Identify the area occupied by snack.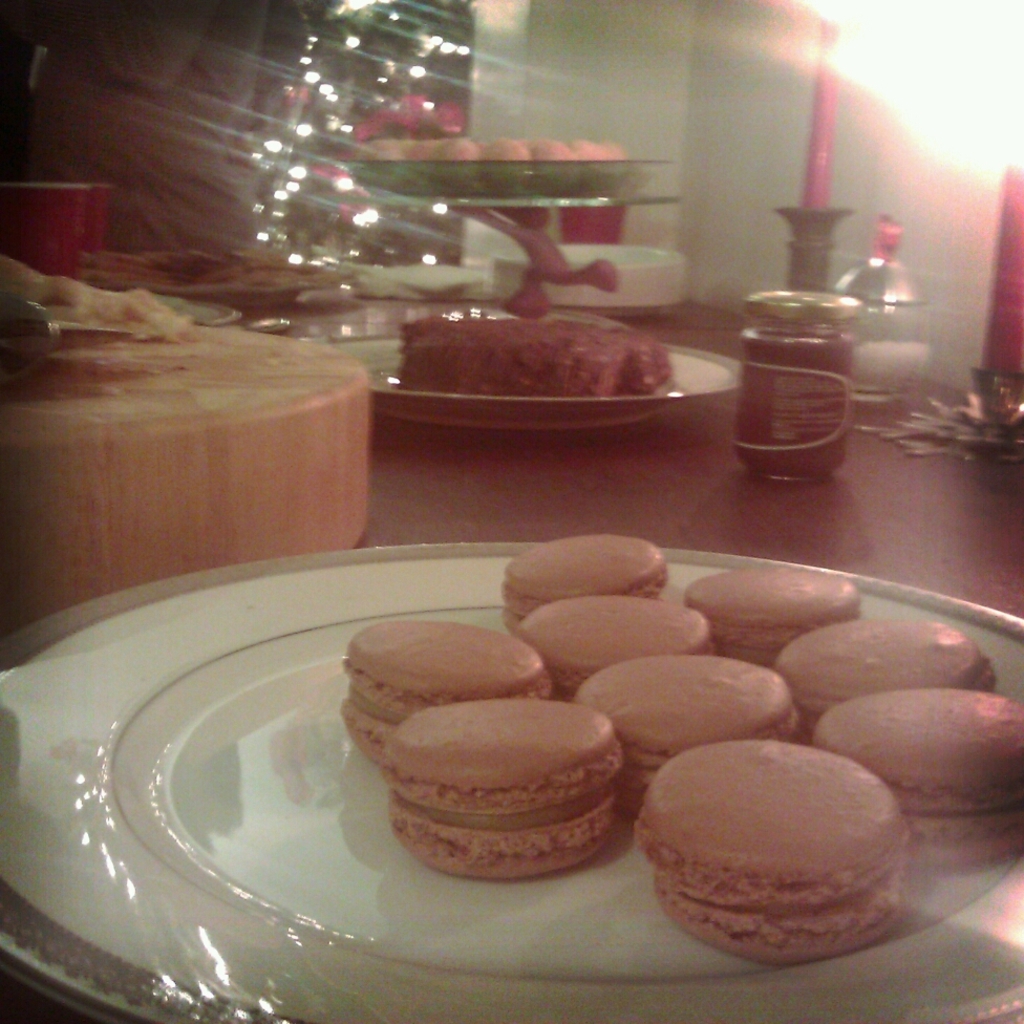
Area: l=628, t=733, r=920, b=969.
